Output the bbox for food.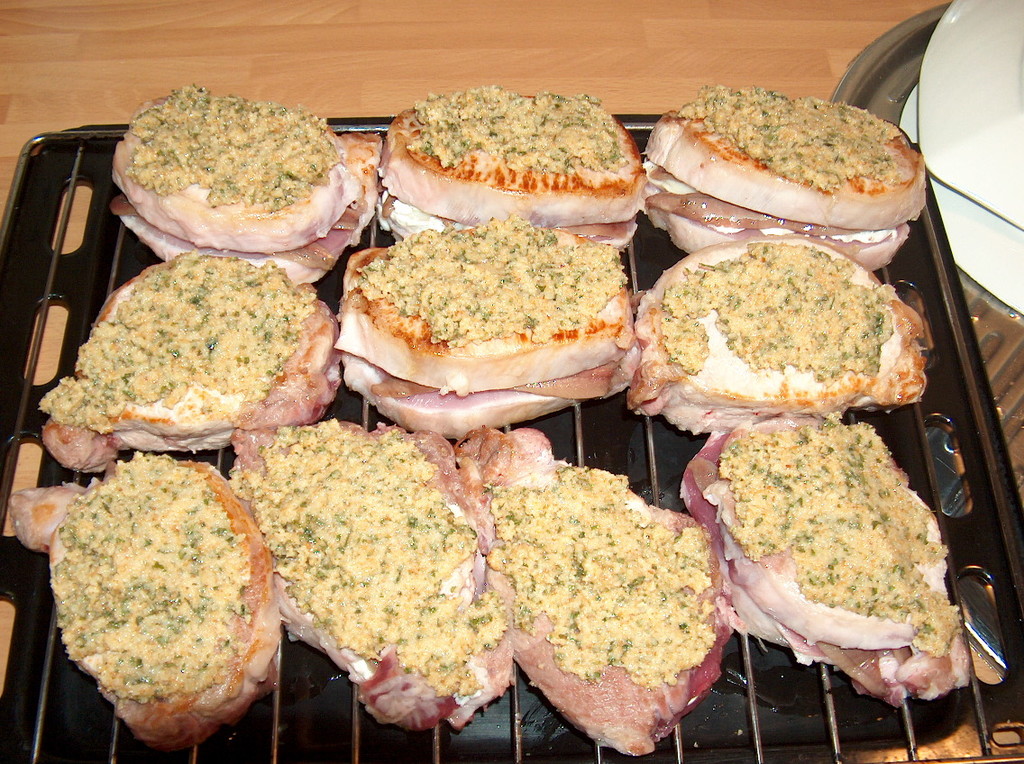
bbox=(34, 459, 268, 721).
